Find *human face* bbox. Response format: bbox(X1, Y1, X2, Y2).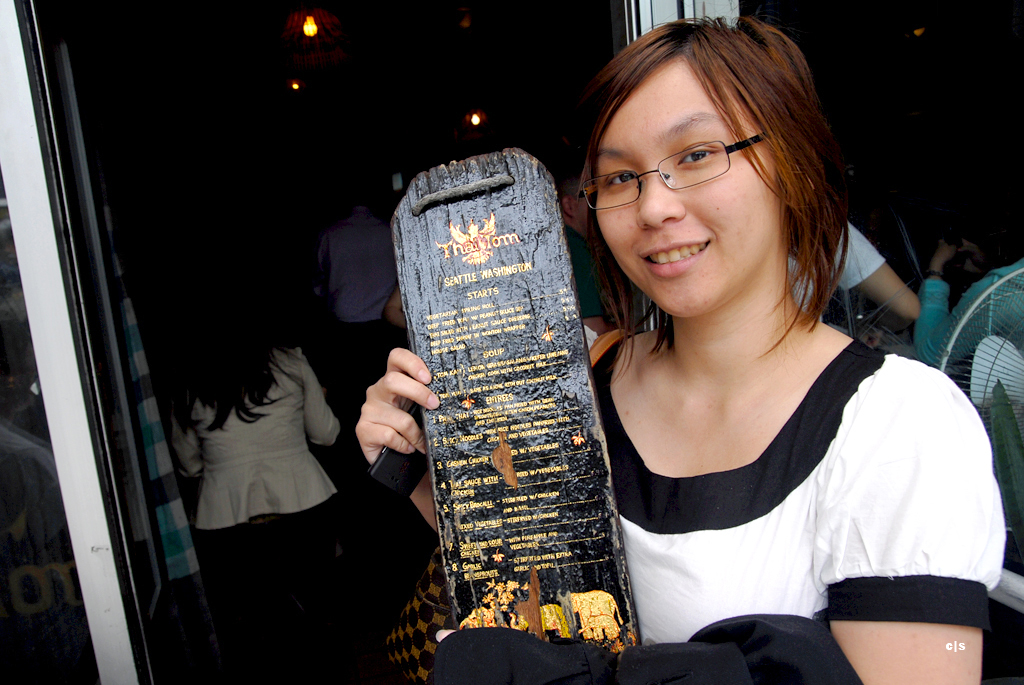
bbox(572, 196, 590, 229).
